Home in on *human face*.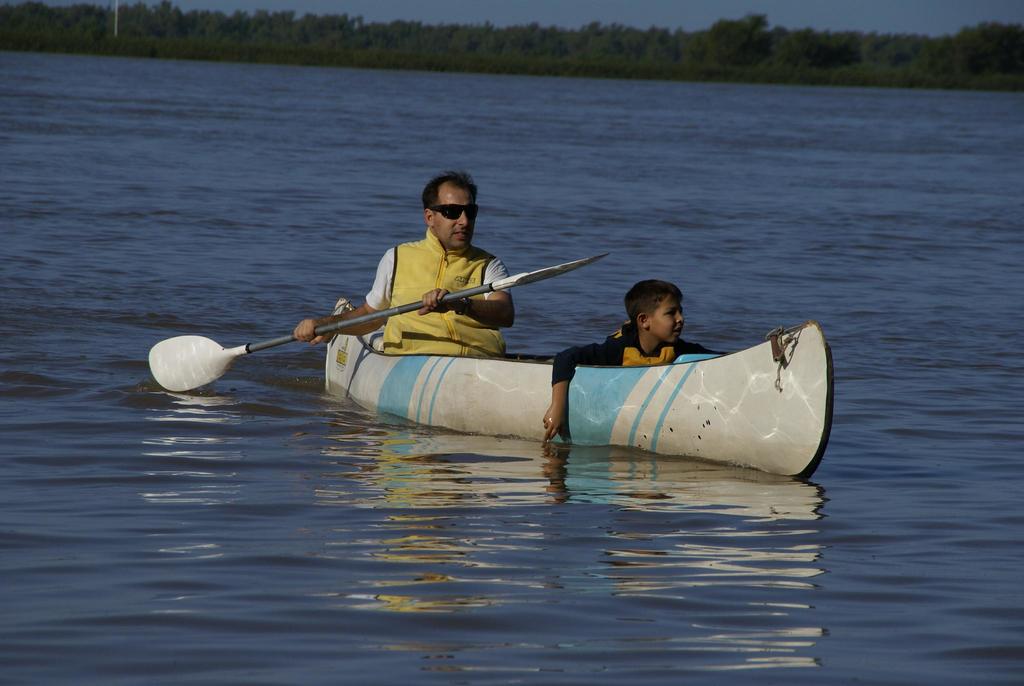
Homed in at BBox(649, 297, 687, 345).
